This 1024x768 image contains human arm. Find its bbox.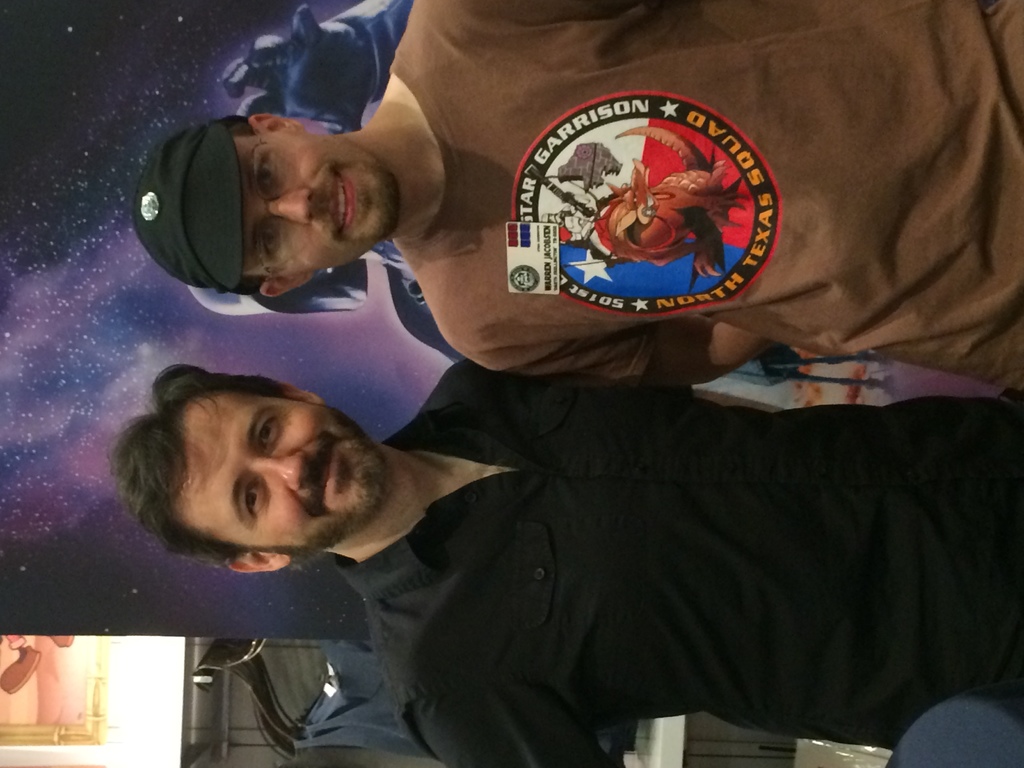
<region>470, 338, 787, 382</region>.
